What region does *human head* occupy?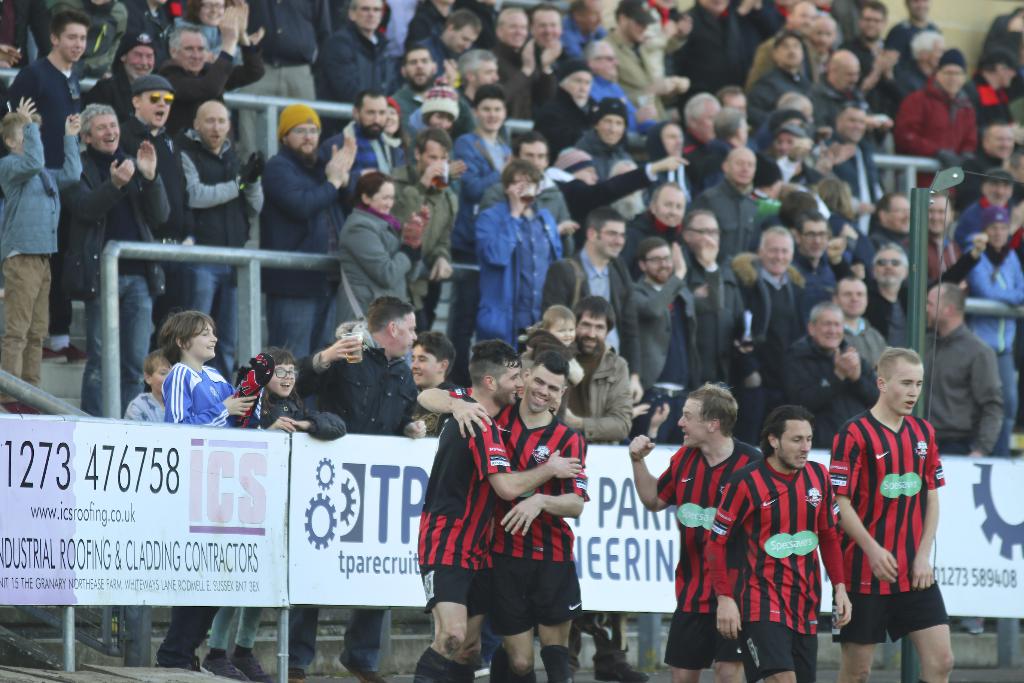
[left=402, top=47, right=438, bottom=88].
